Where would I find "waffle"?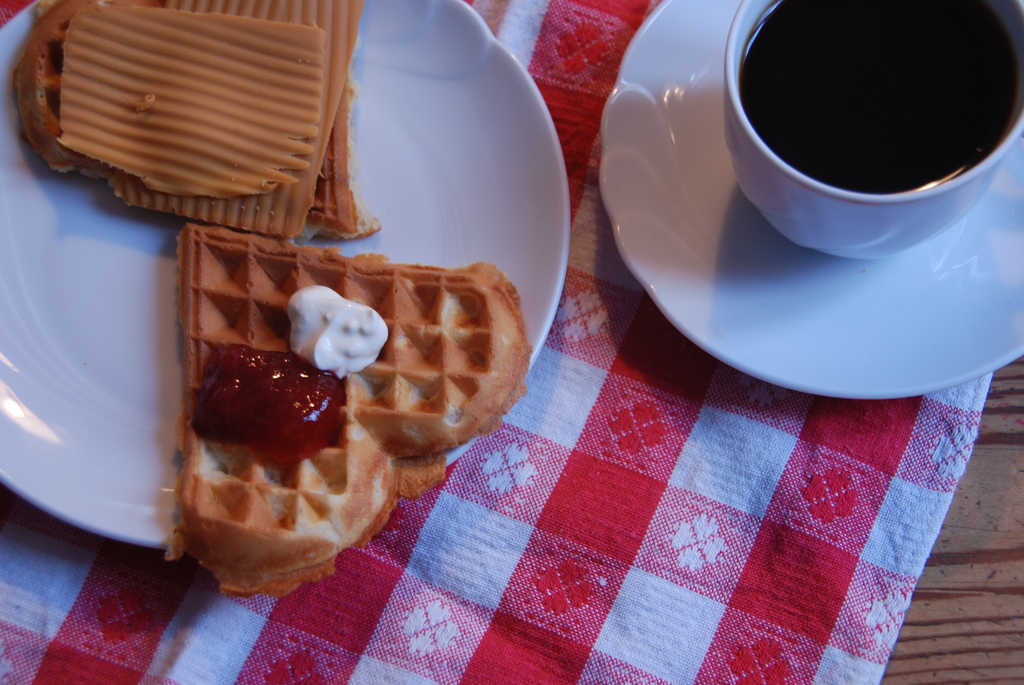
At 10,0,372,247.
